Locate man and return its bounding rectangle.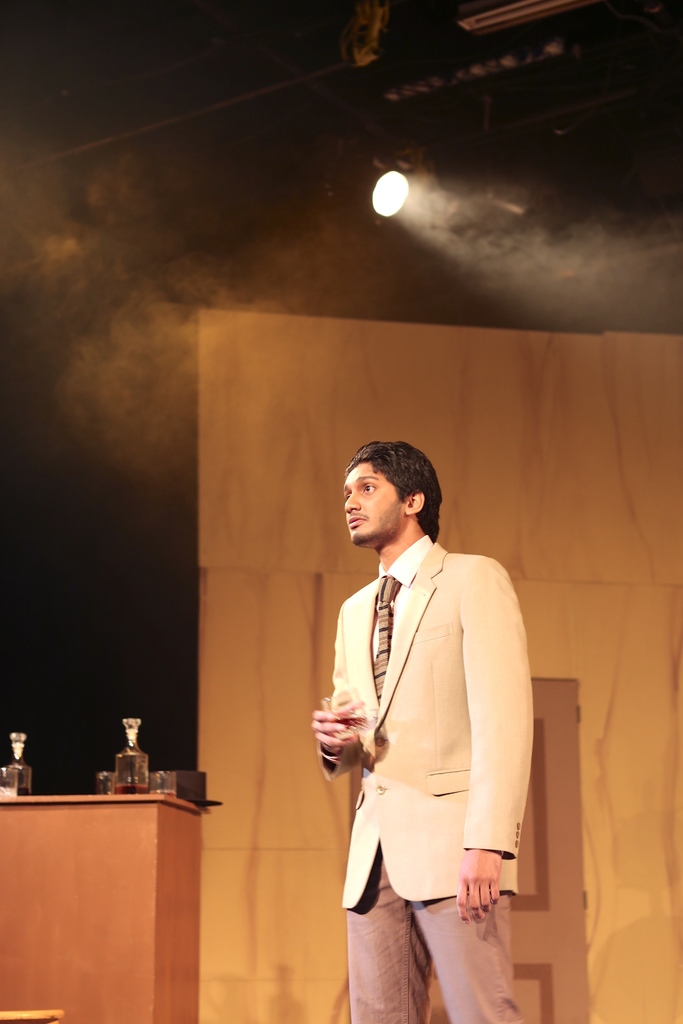
(303,423,546,1023).
